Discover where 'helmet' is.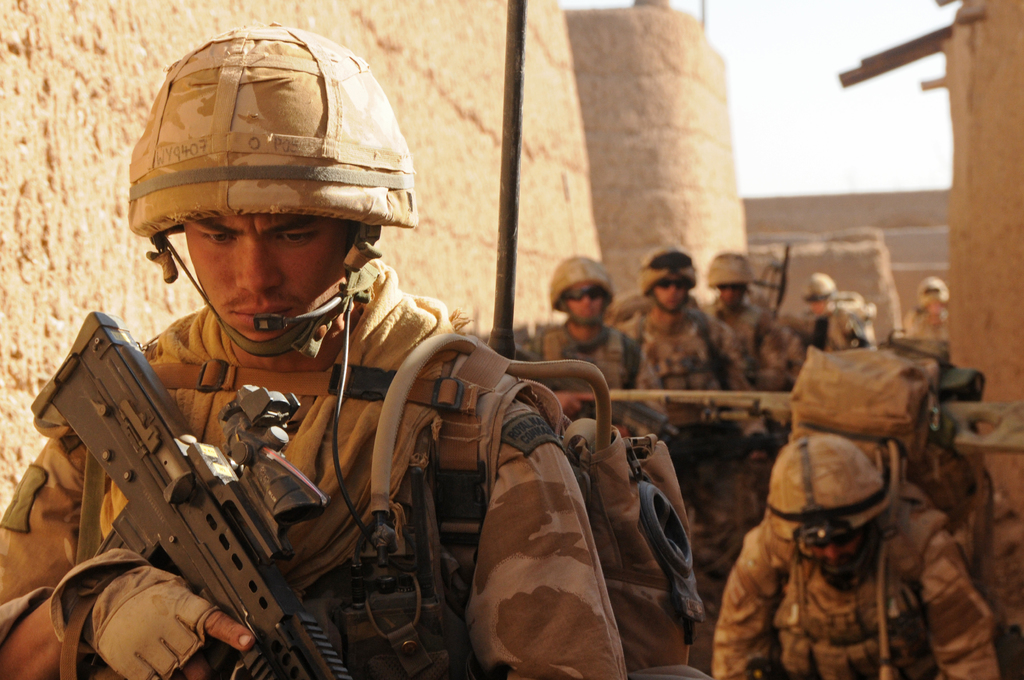
Discovered at [left=707, top=247, right=756, bottom=311].
